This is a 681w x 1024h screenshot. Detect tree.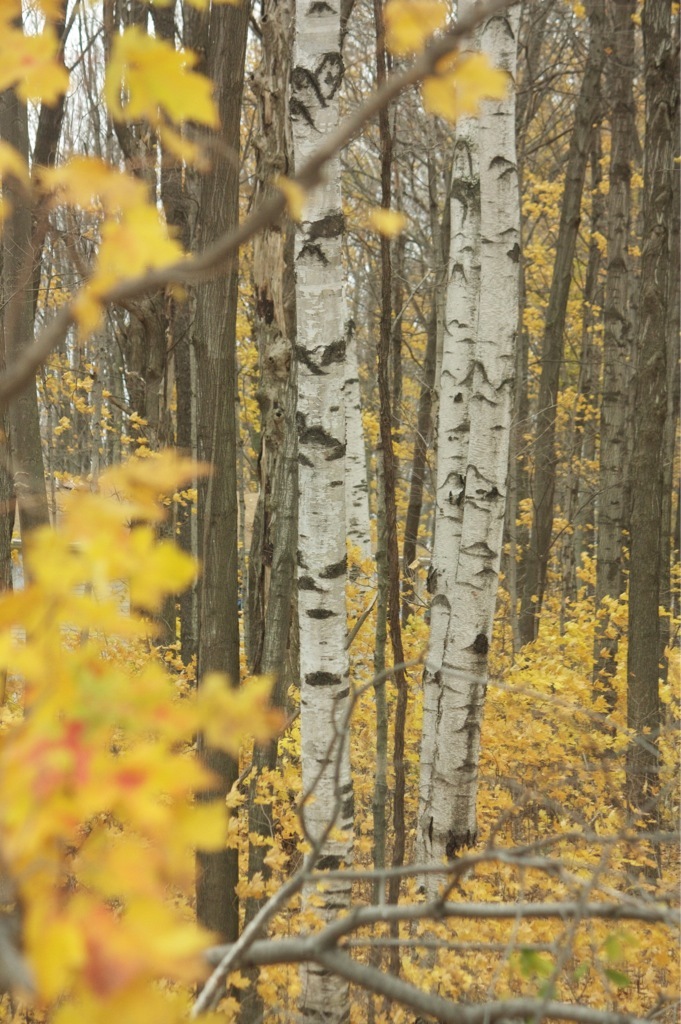
(173,0,260,1023).
